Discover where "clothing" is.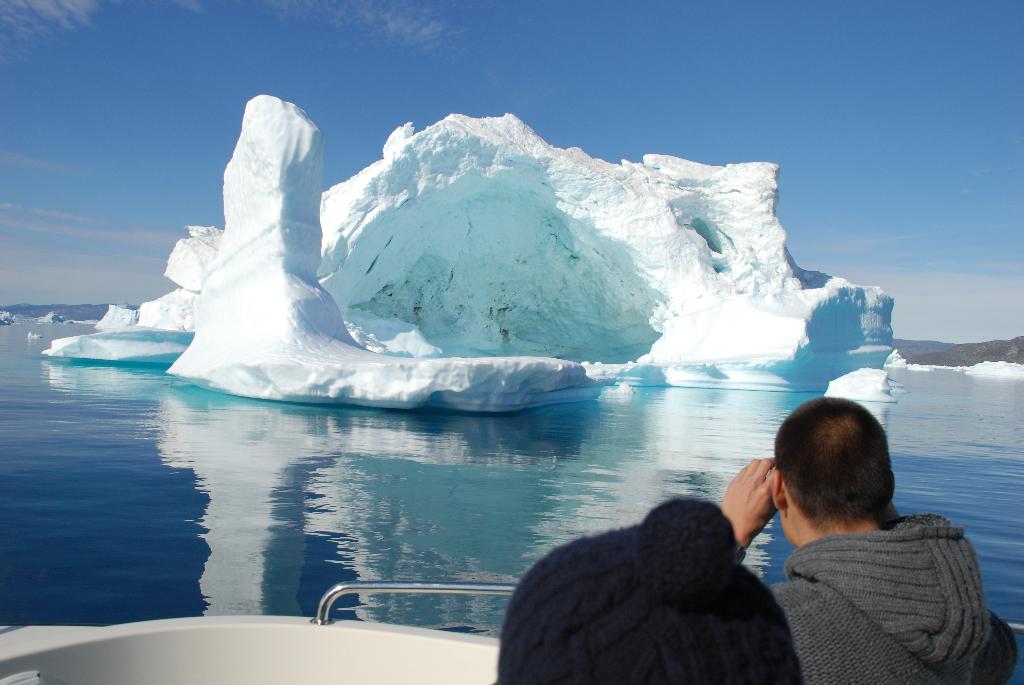
Discovered at bbox(499, 502, 797, 684).
